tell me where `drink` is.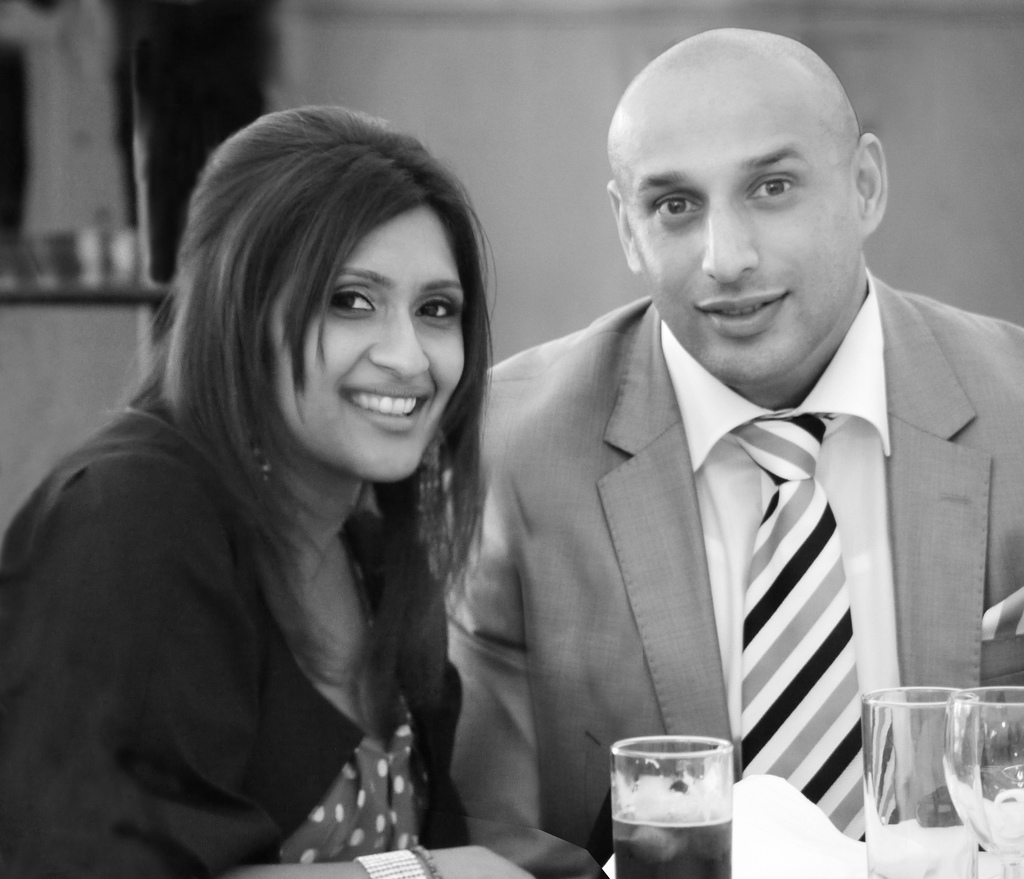
`drink` is at 612,794,737,878.
